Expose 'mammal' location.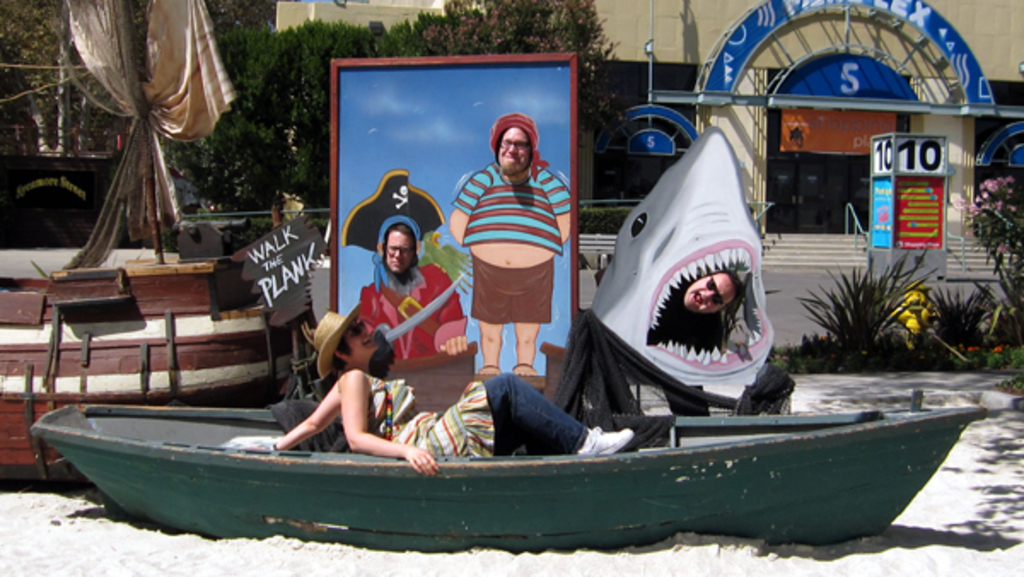
Exposed at bbox(346, 217, 478, 360).
